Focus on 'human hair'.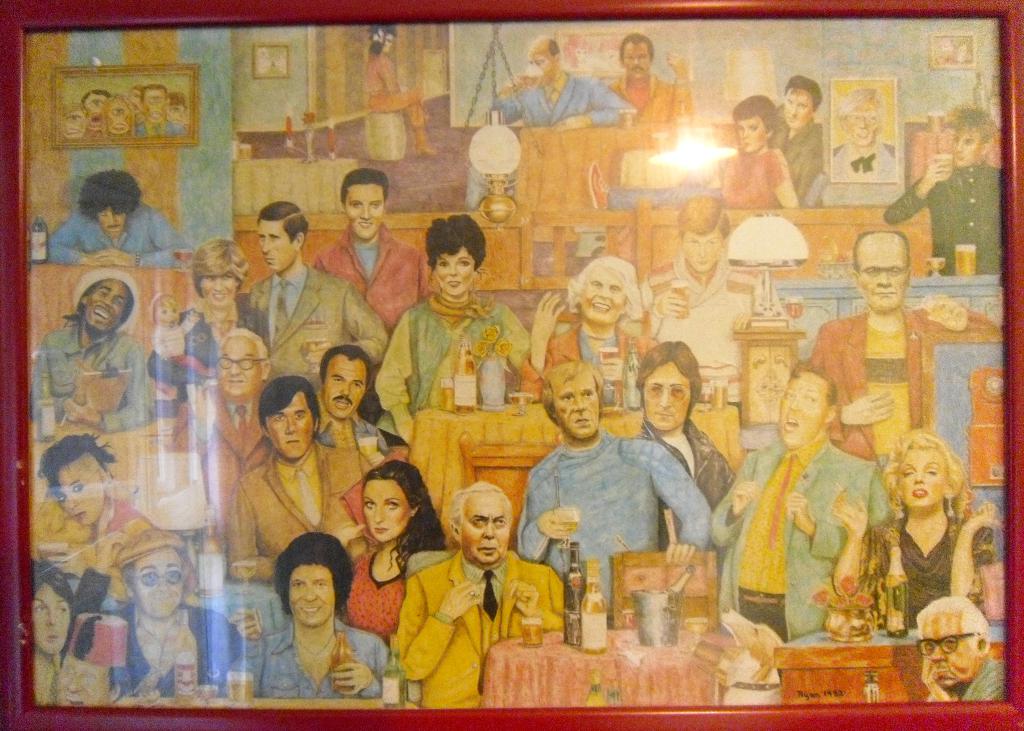
Focused at (782,65,823,112).
